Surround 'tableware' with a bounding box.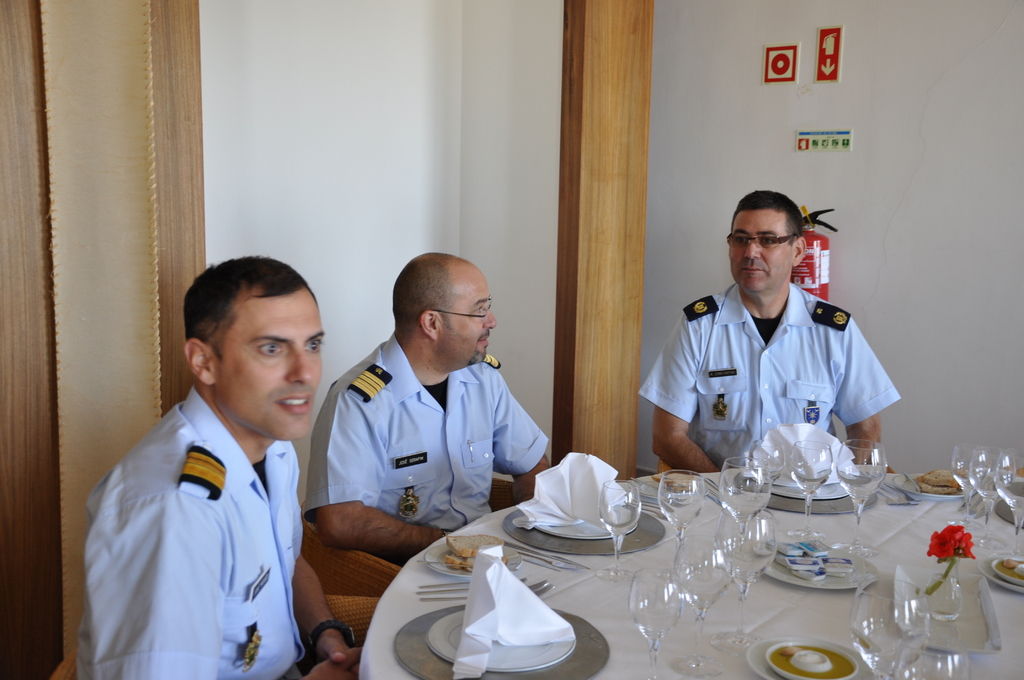
{"x1": 715, "y1": 443, "x2": 771, "y2": 535}.
